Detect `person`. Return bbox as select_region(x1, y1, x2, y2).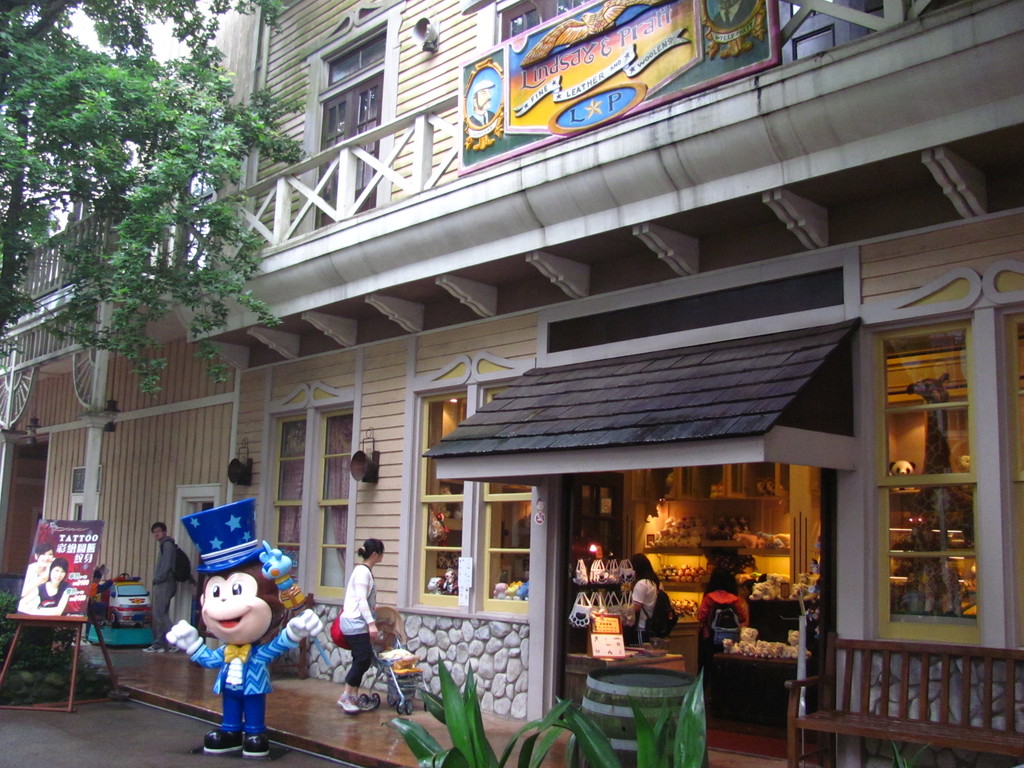
select_region(339, 538, 384, 723).
